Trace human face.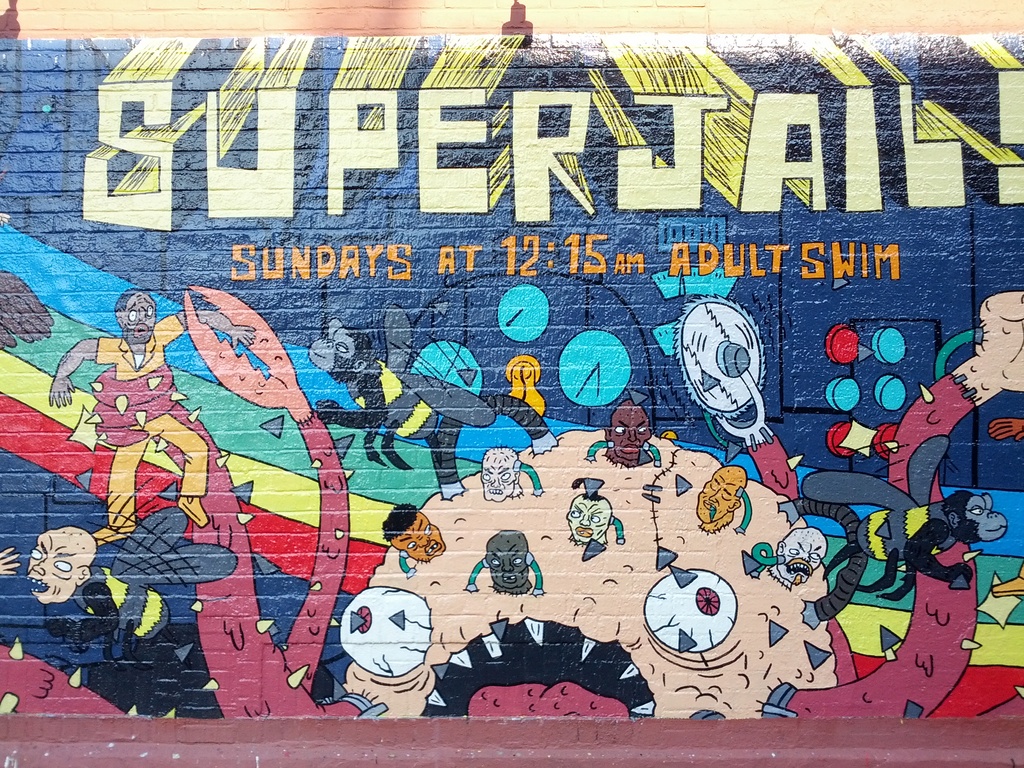
Traced to <bbox>22, 527, 89, 604</bbox>.
